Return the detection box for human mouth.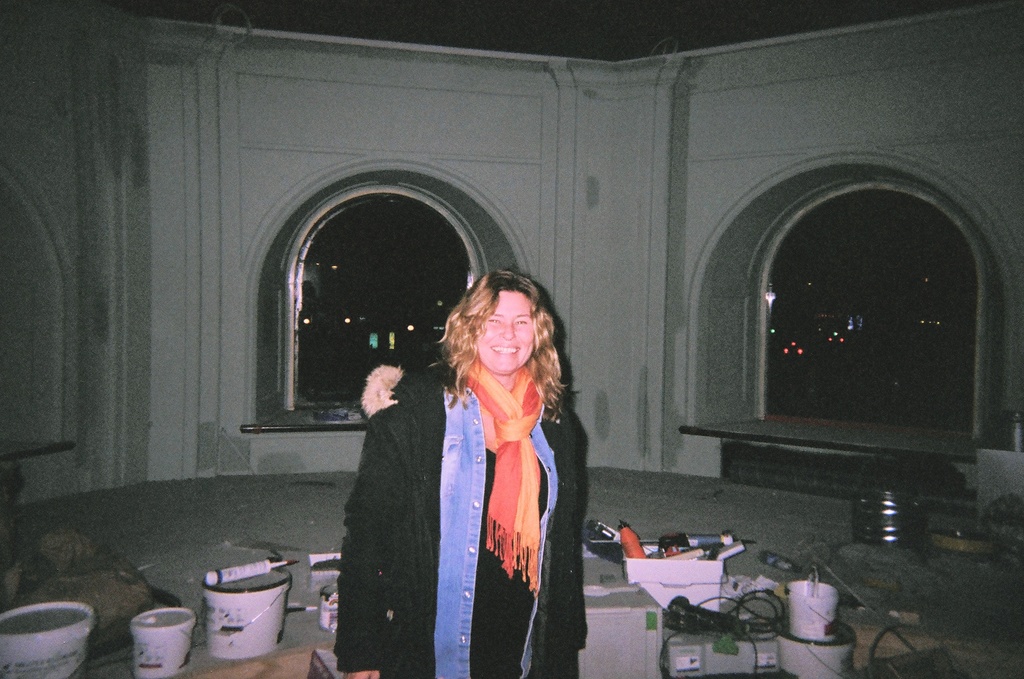
491,347,519,355.
